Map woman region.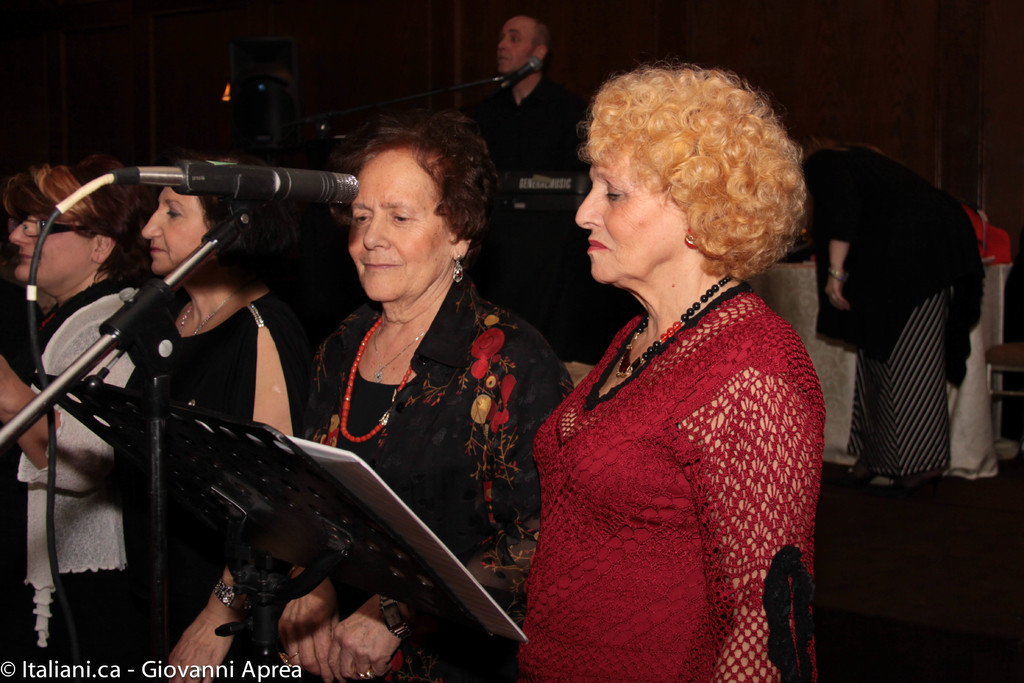
Mapped to <box>0,149,173,682</box>.
